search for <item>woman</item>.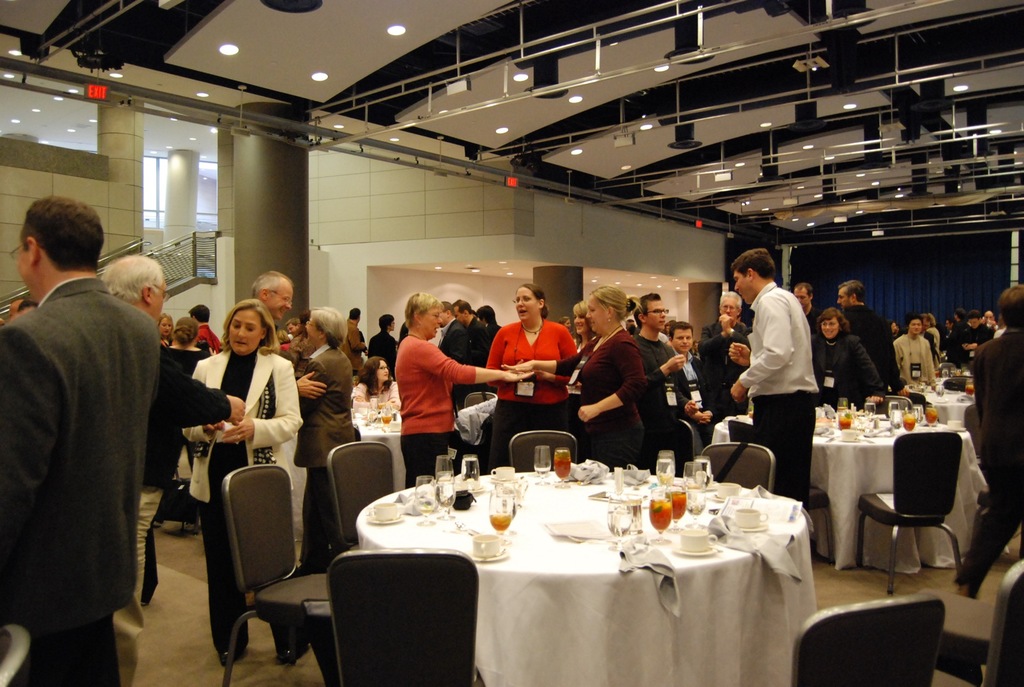
Found at locate(291, 306, 360, 568).
